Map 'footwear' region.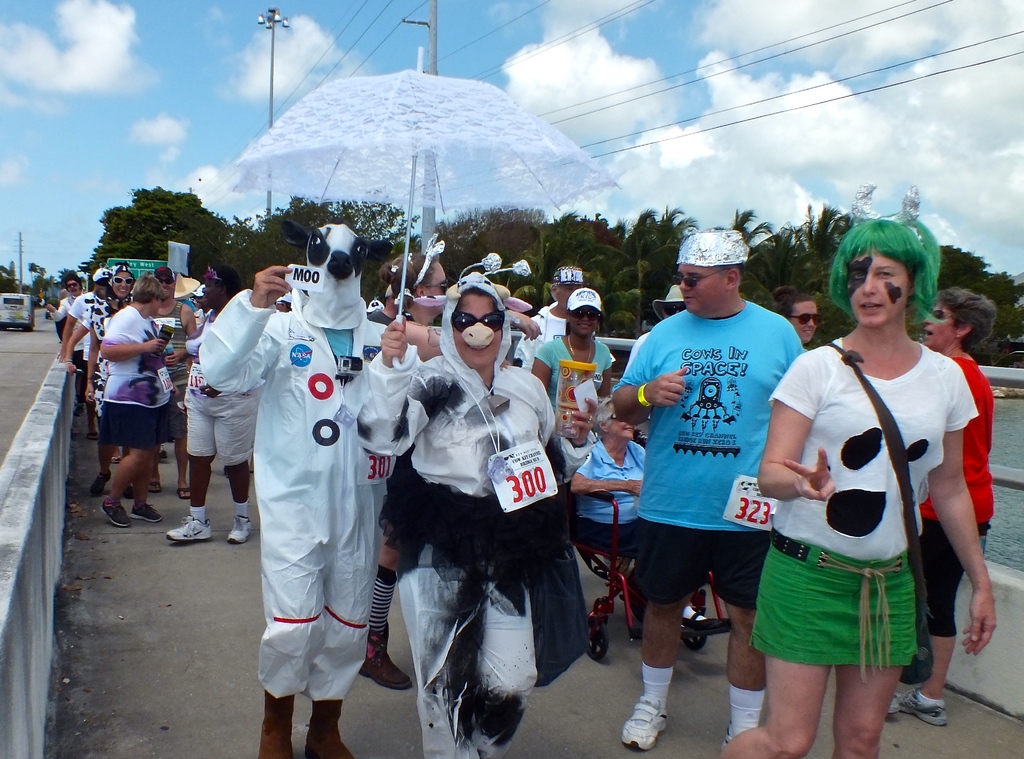
Mapped to region(227, 516, 252, 546).
